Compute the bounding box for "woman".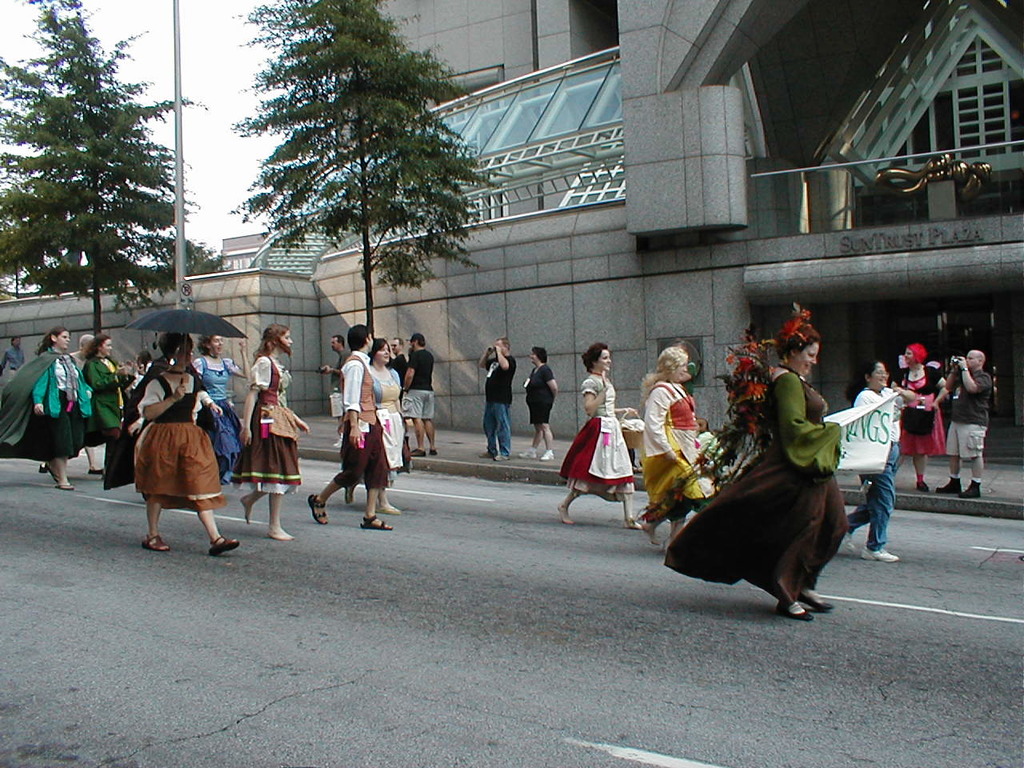
<box>235,322,310,539</box>.
